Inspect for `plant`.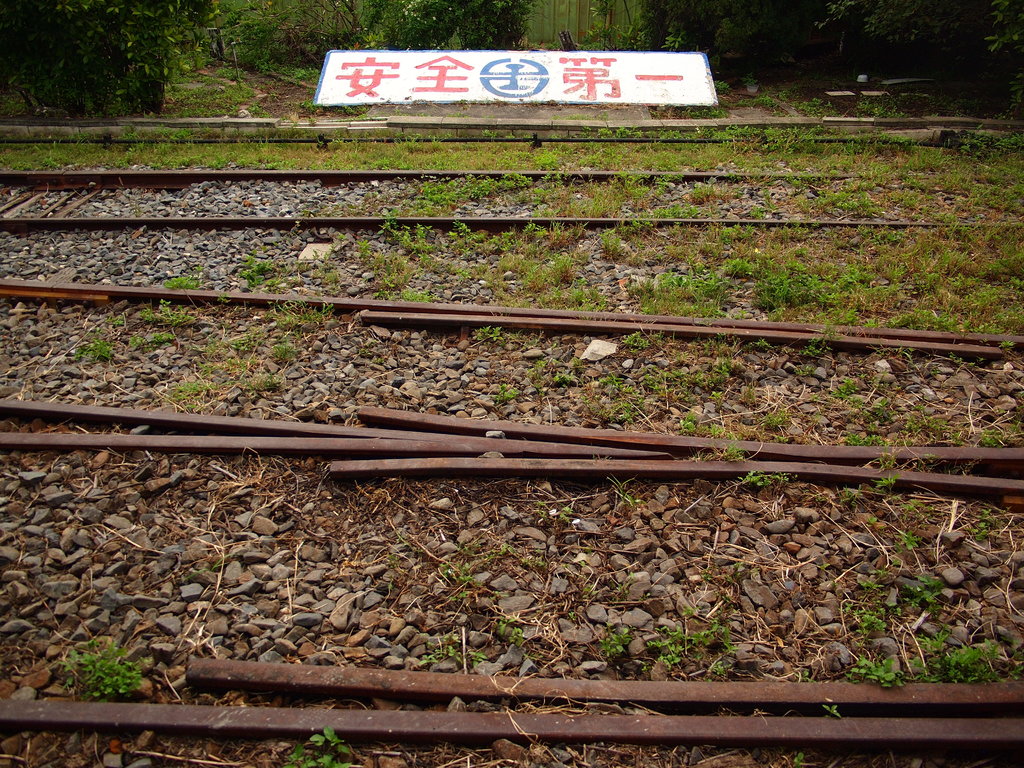
Inspection: <region>772, 432, 794, 442</region>.
